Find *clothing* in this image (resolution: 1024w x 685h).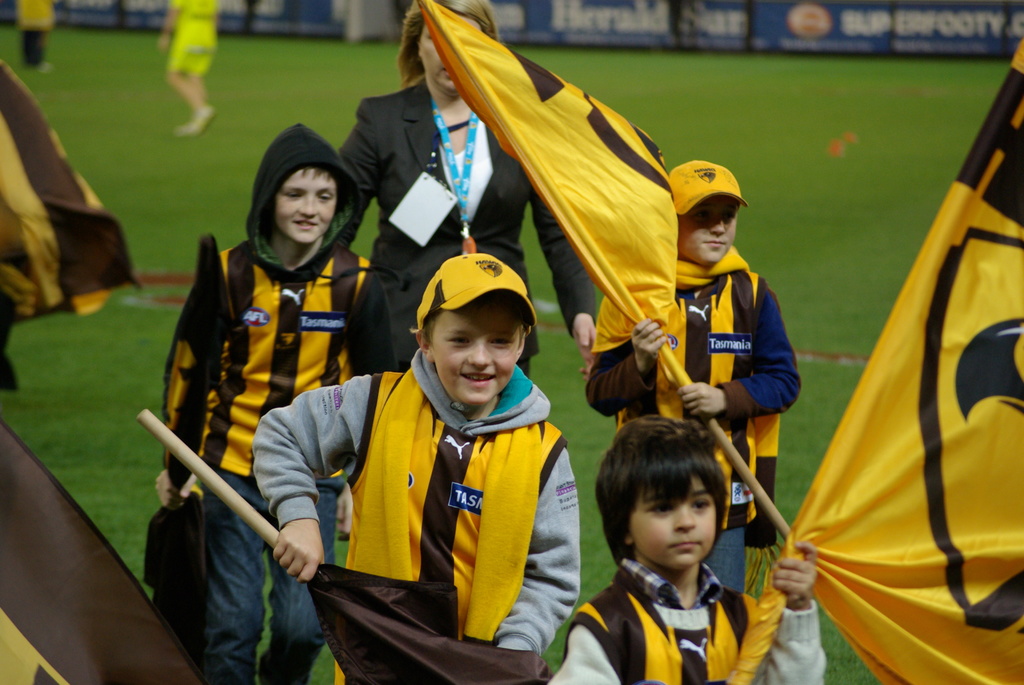
245, 244, 582, 684.
